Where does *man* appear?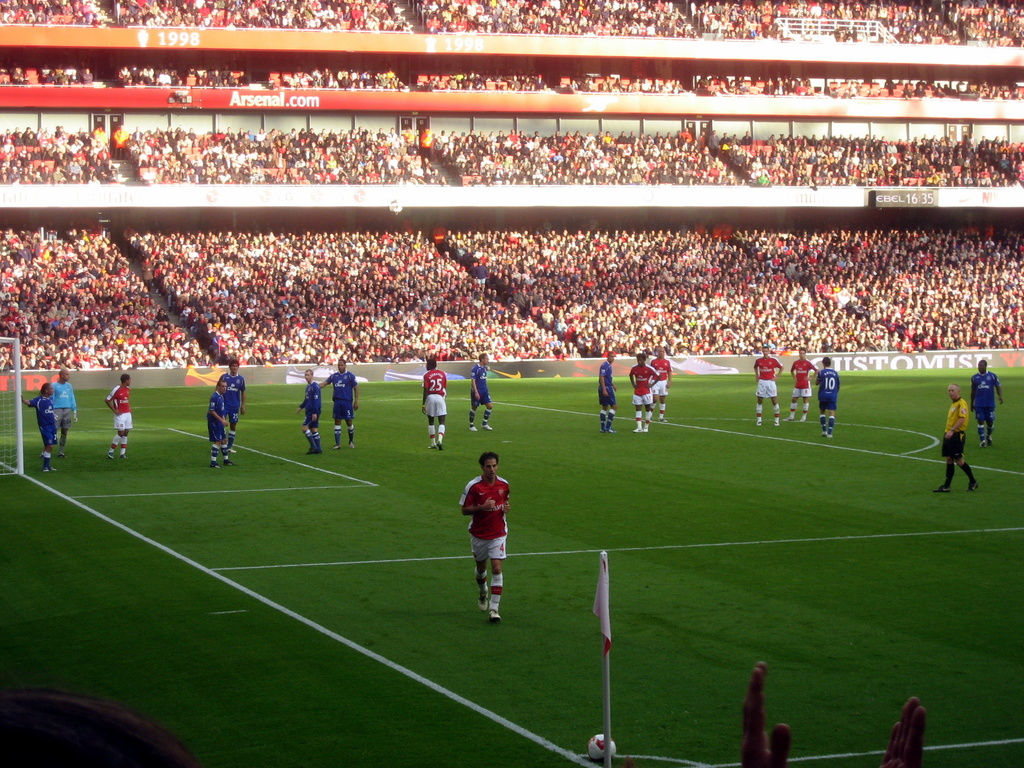
Appears at (813,358,838,439).
